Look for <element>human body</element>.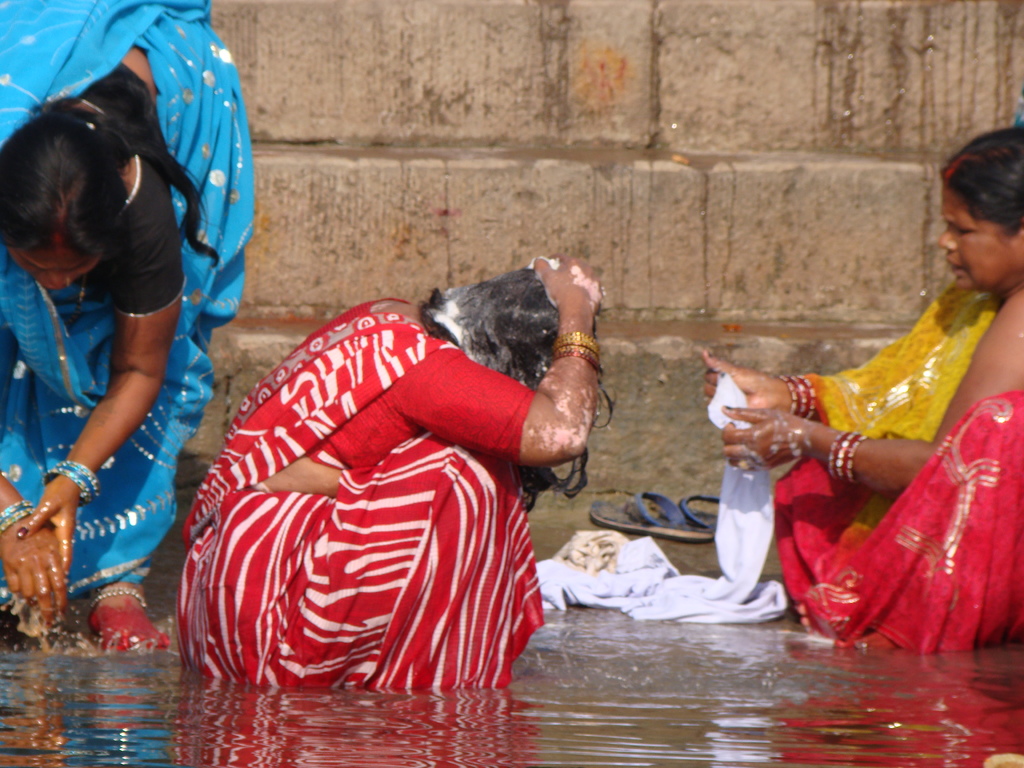
Found: 156/205/632/723.
